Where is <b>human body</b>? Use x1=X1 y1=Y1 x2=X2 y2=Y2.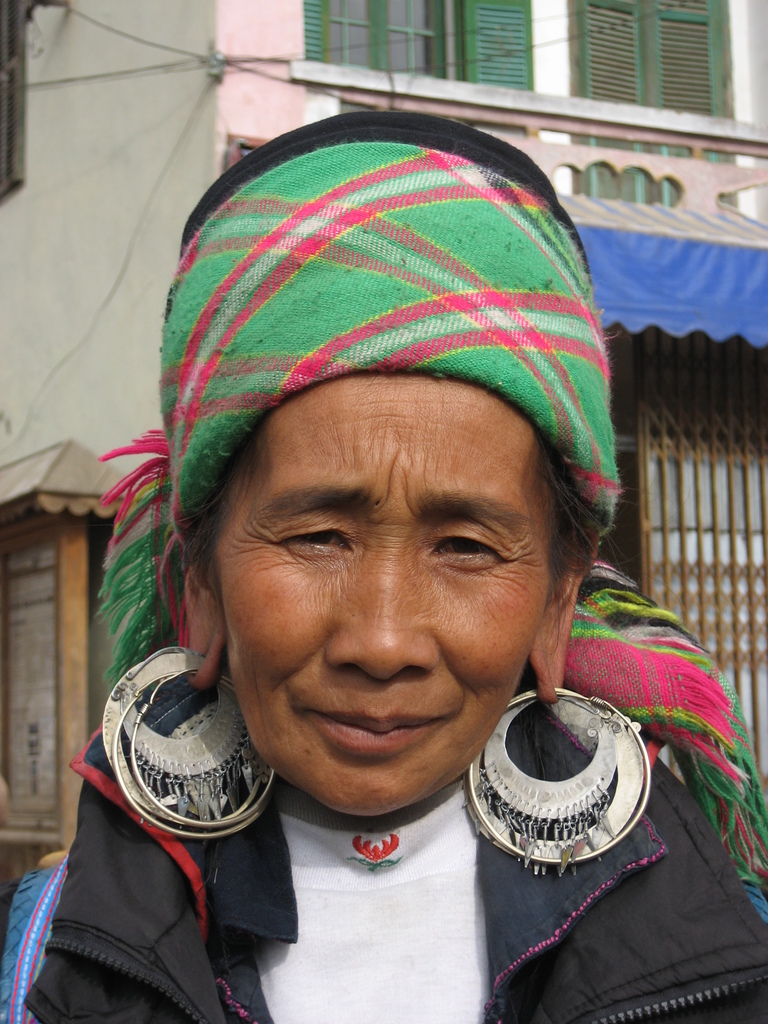
x1=0 y1=370 x2=767 y2=1023.
